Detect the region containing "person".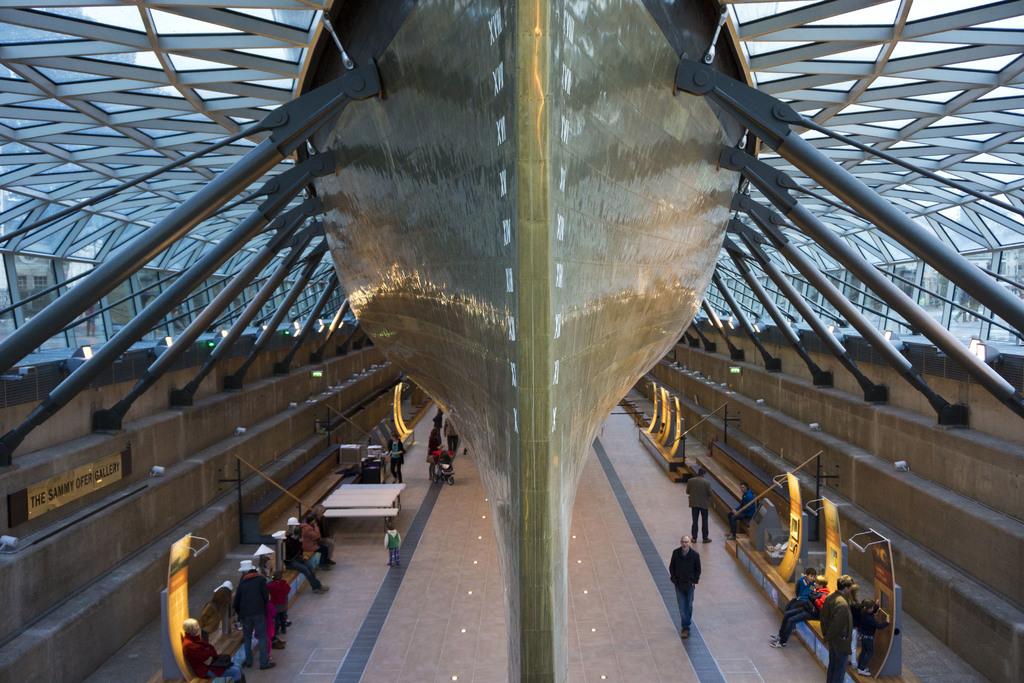
{"x1": 856, "y1": 600, "x2": 891, "y2": 676}.
